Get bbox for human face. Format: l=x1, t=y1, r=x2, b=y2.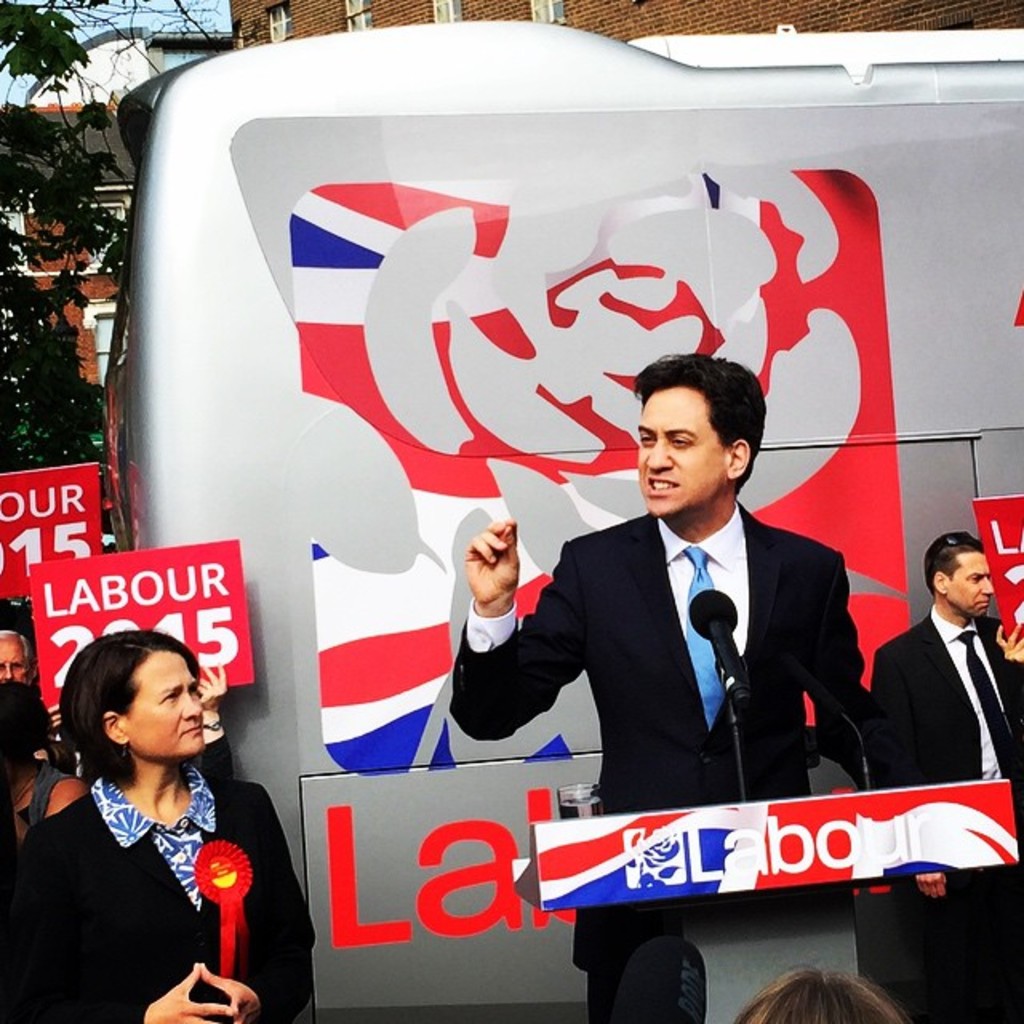
l=0, t=638, r=27, b=678.
